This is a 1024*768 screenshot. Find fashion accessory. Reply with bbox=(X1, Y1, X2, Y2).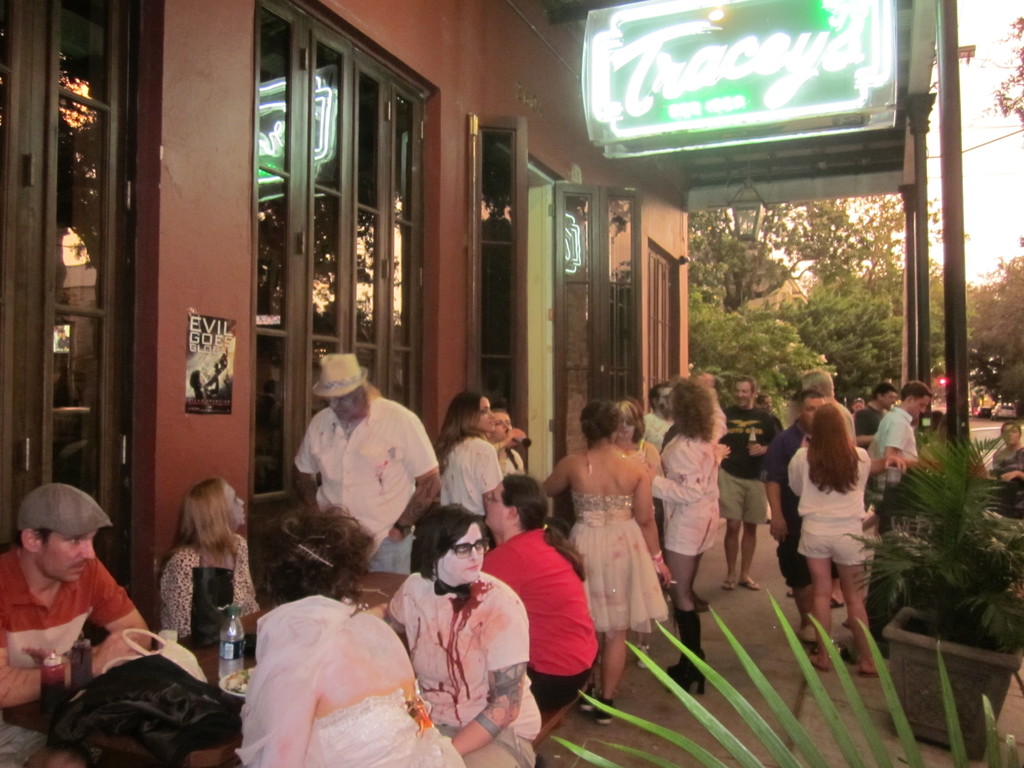
bbox=(431, 577, 472, 601).
